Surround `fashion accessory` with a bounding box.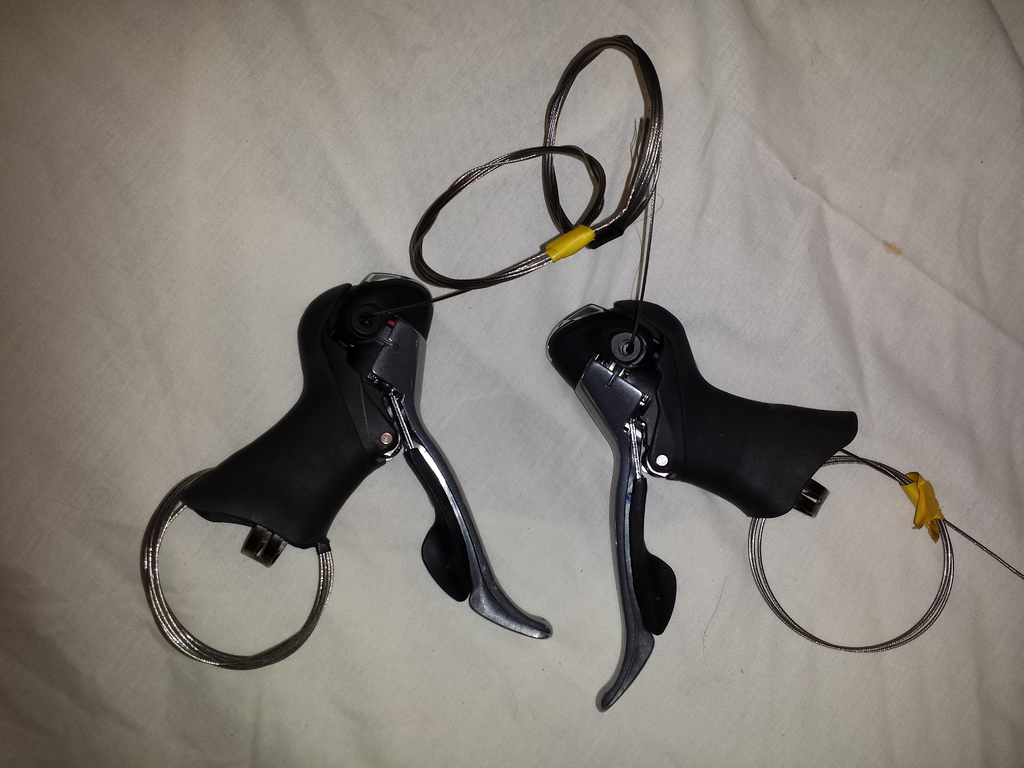
BBox(546, 29, 1023, 719).
